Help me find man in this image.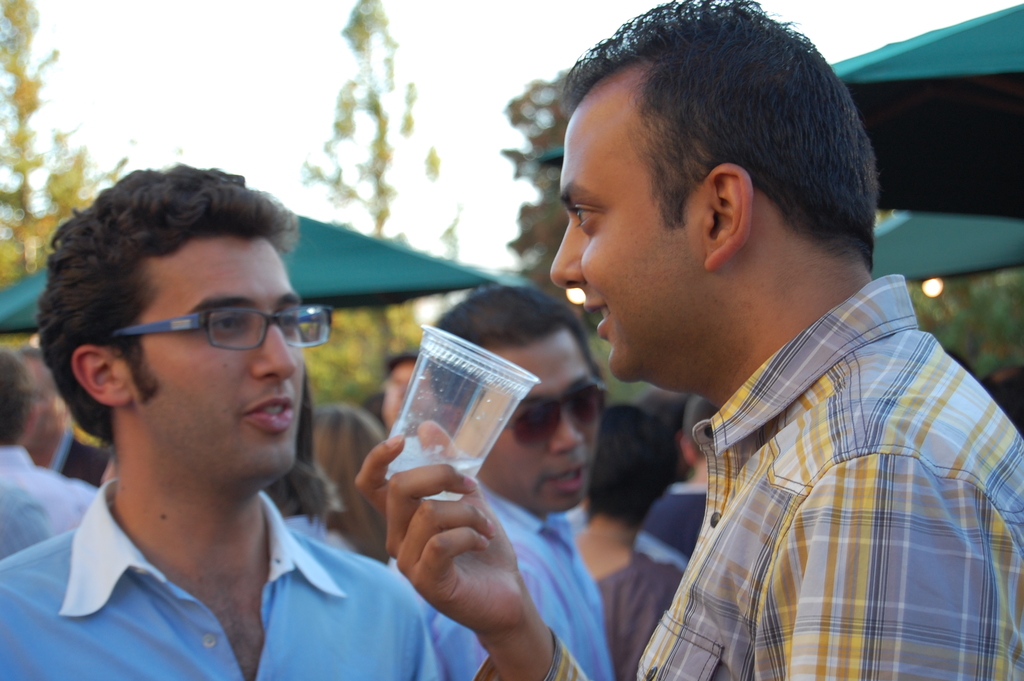
Found it: crop(0, 163, 467, 680).
